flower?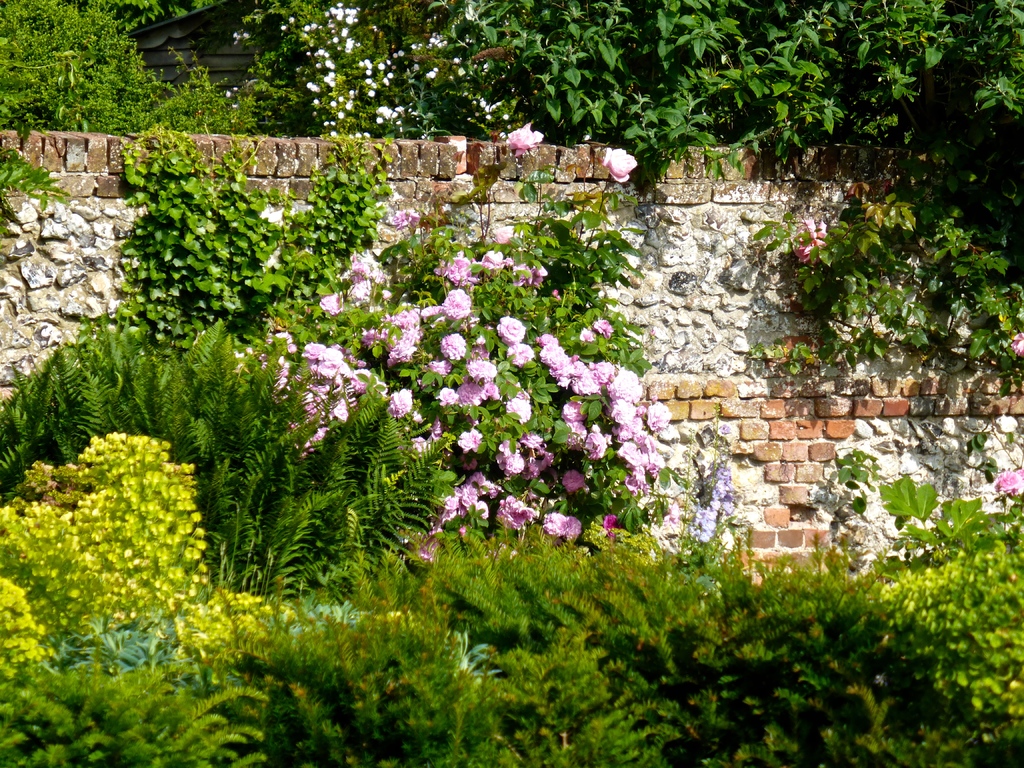
{"left": 504, "top": 121, "right": 544, "bottom": 159}
